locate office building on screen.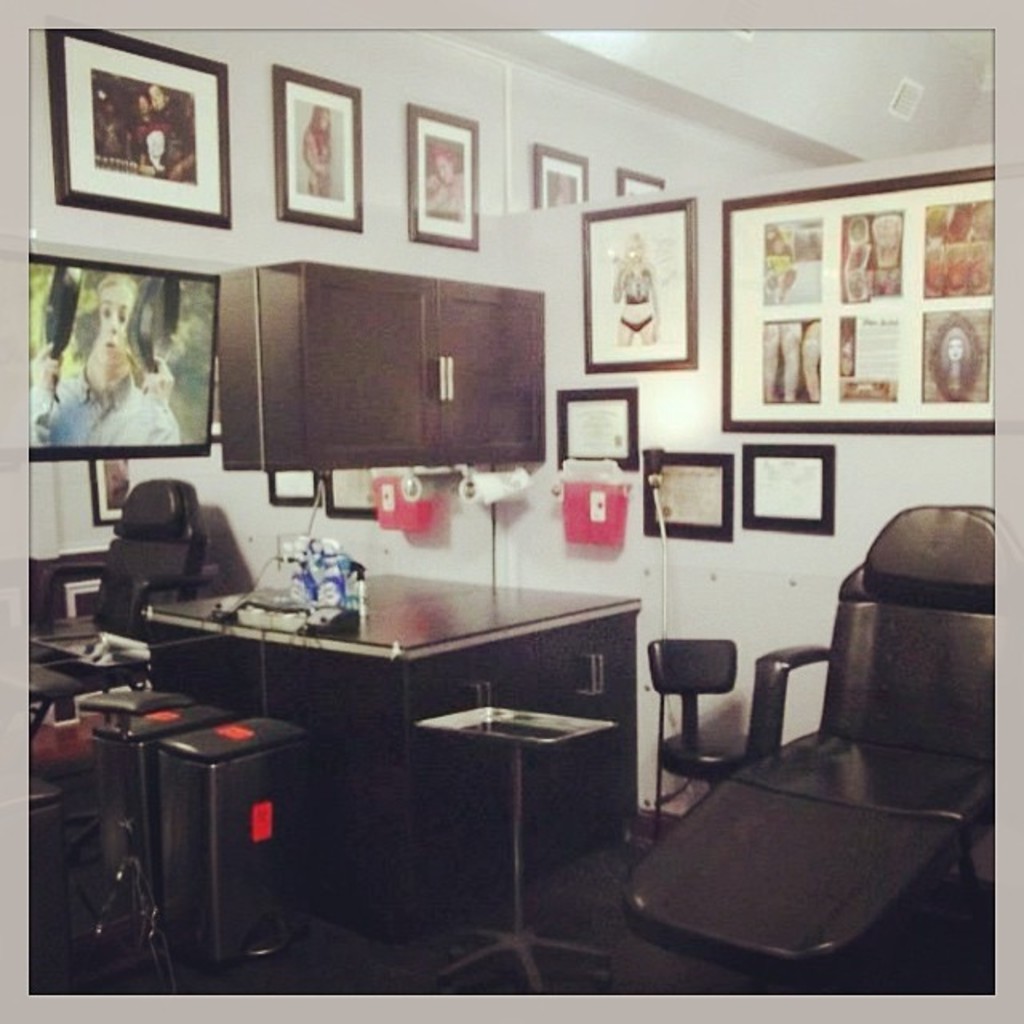
On screen at left=0, top=0, right=1023, bottom=1023.
